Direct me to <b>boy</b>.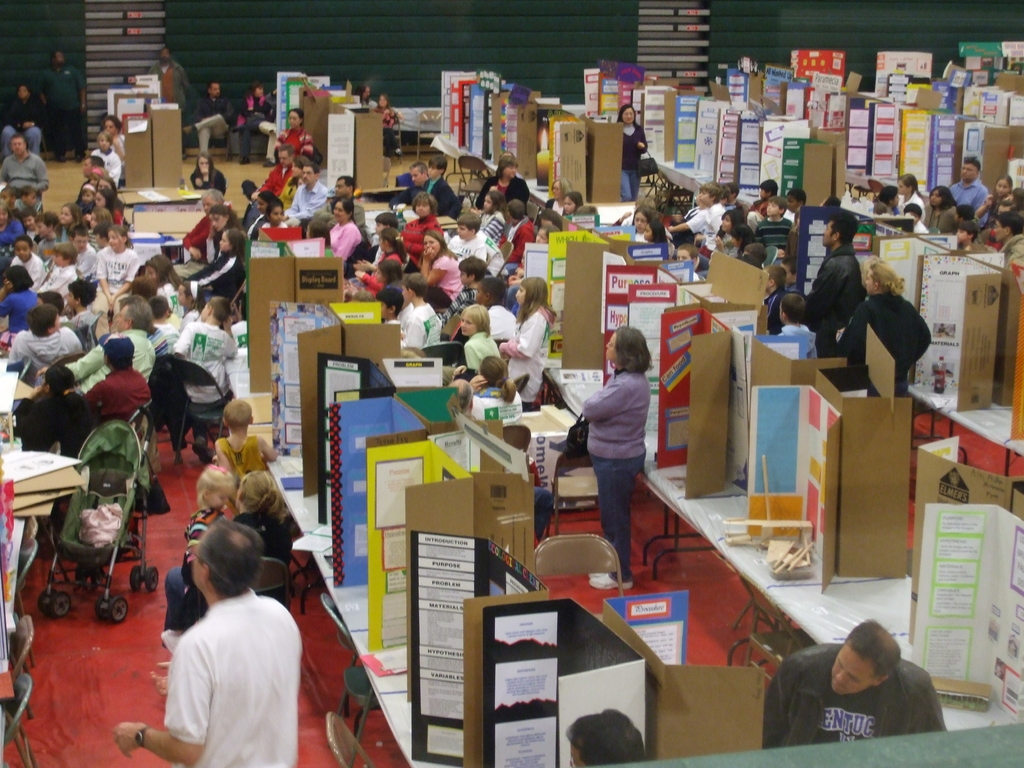
Direction: 949,200,974,221.
